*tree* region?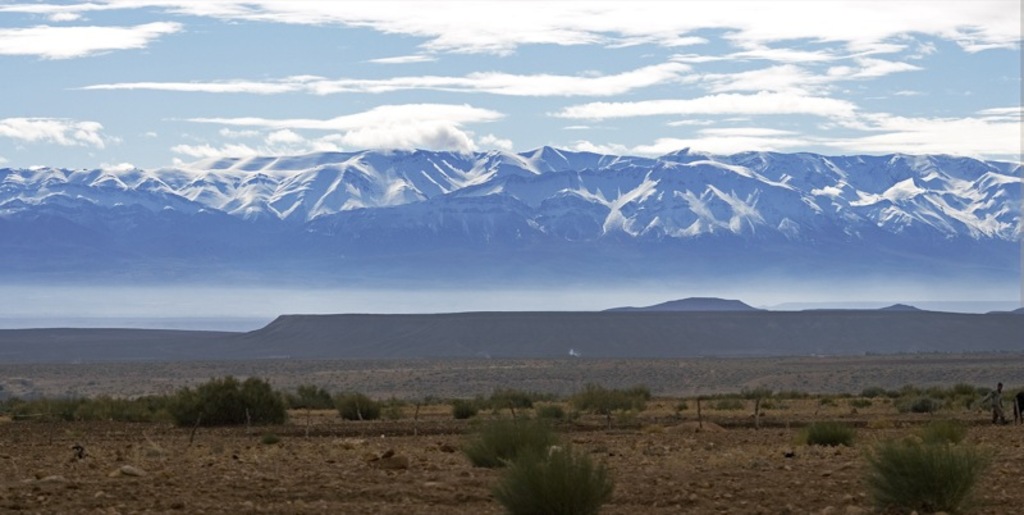
342:393:381:419
